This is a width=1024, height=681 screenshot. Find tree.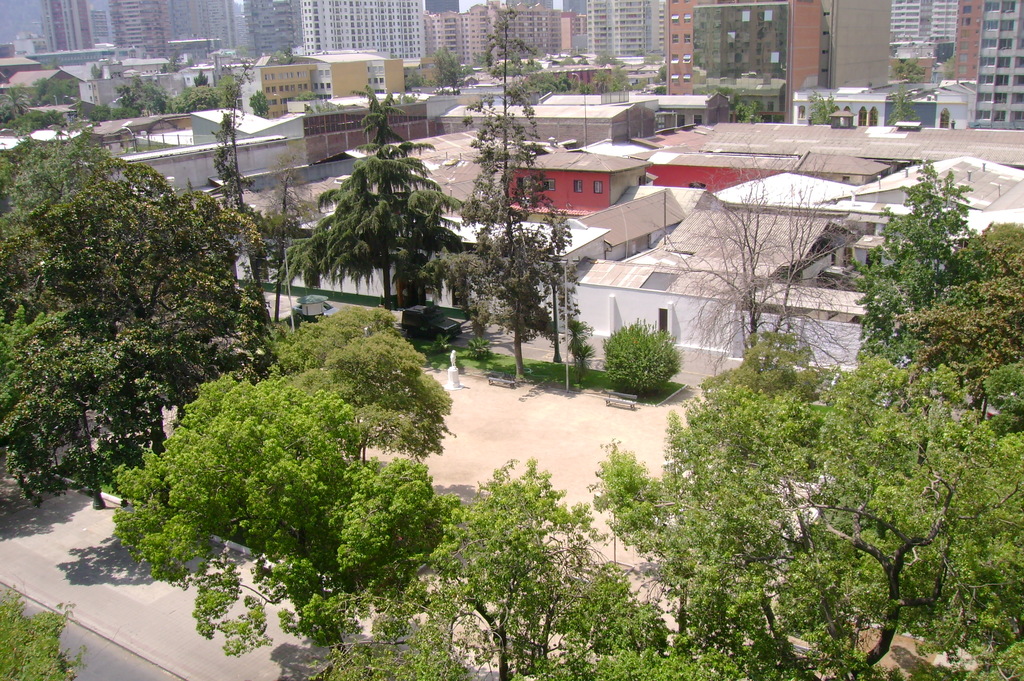
Bounding box: {"x1": 13, "y1": 99, "x2": 266, "y2": 527}.
